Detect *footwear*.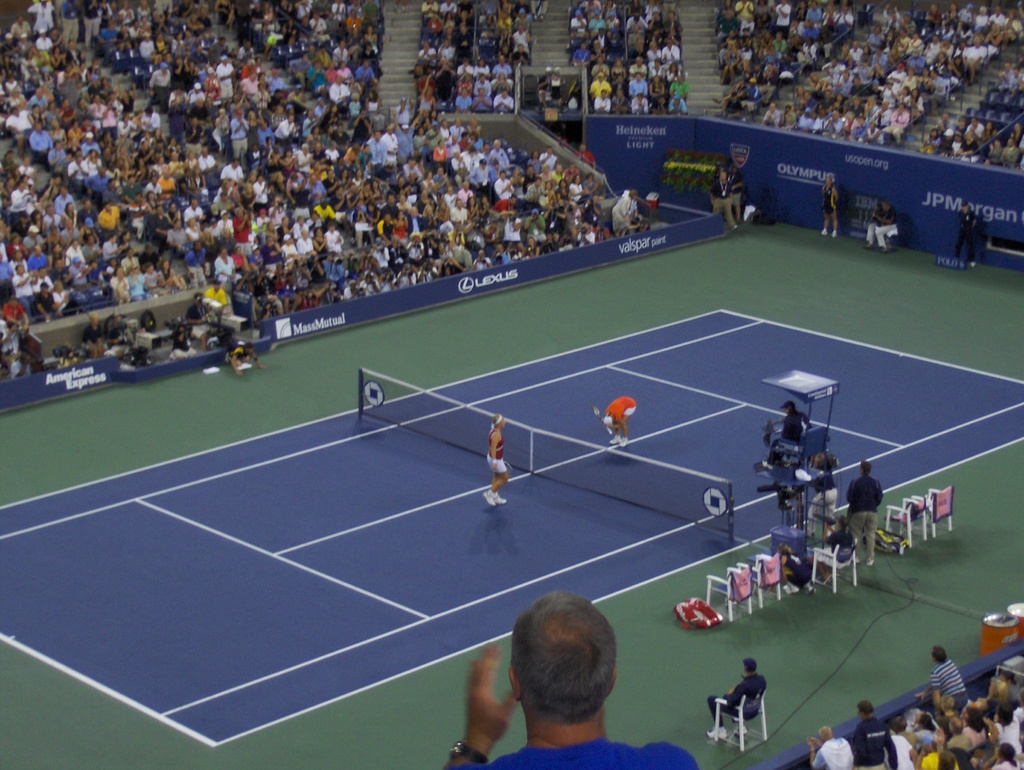
Detected at l=617, t=425, r=625, b=442.
